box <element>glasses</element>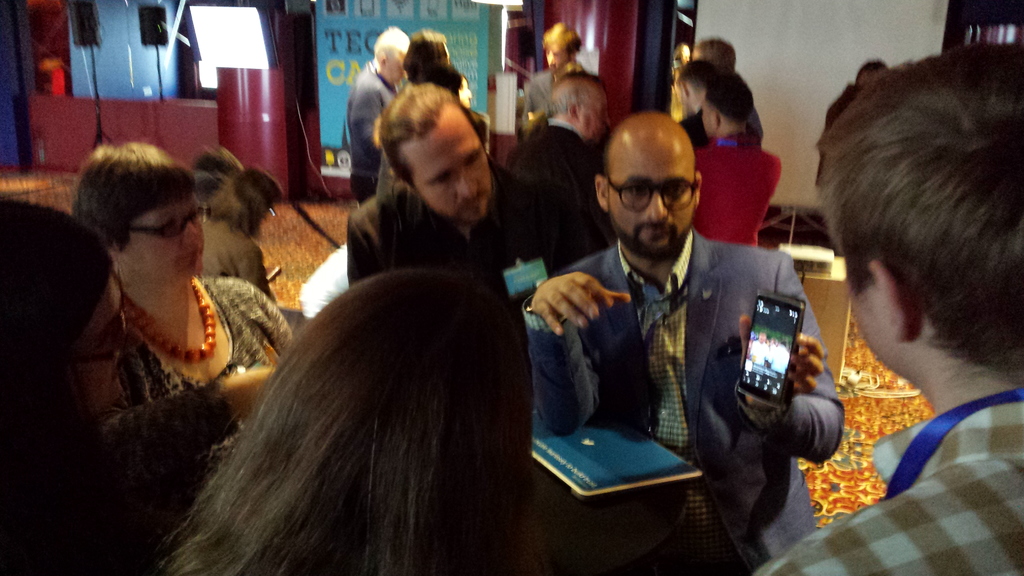
box=[601, 167, 704, 209]
